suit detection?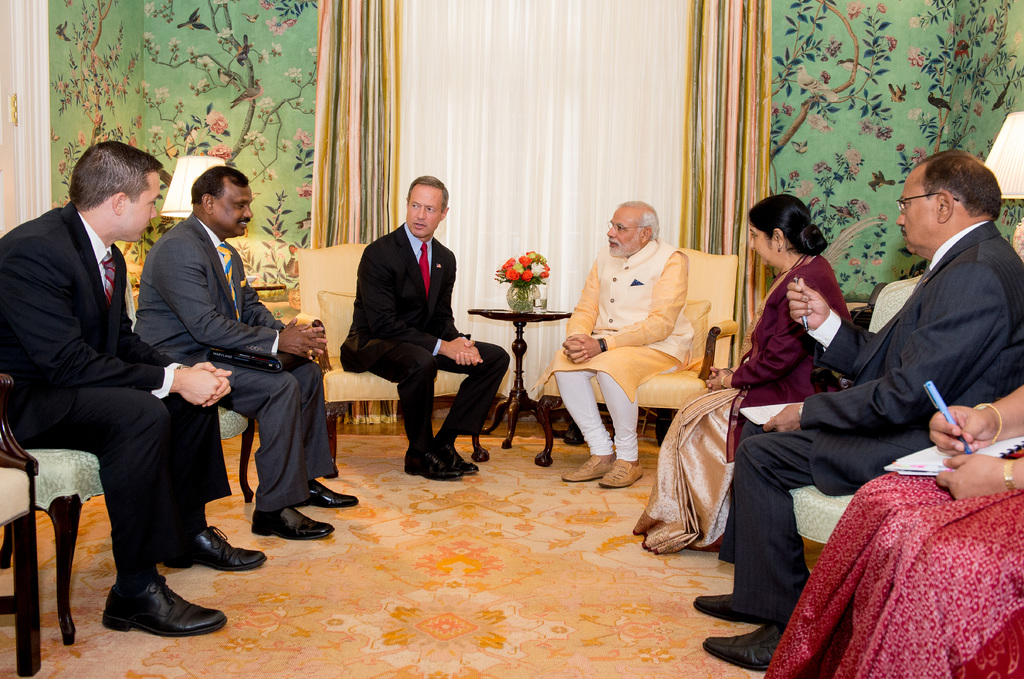
pyautogui.locateOnScreen(135, 214, 335, 513)
